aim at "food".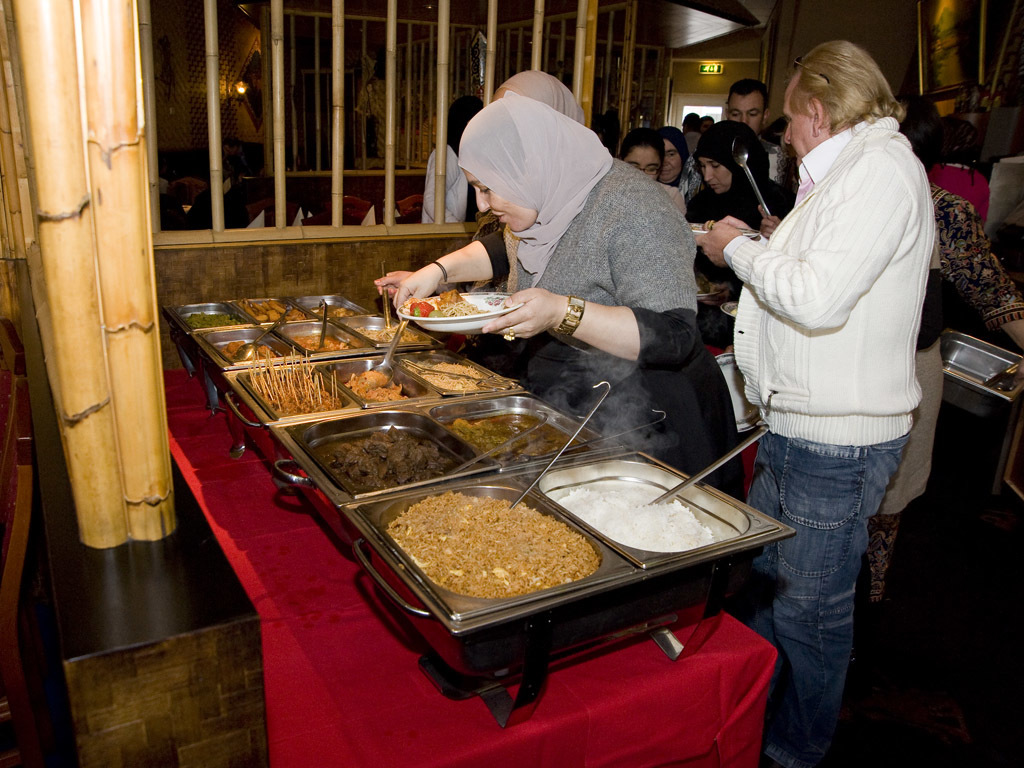
Aimed at Rect(384, 476, 635, 616).
